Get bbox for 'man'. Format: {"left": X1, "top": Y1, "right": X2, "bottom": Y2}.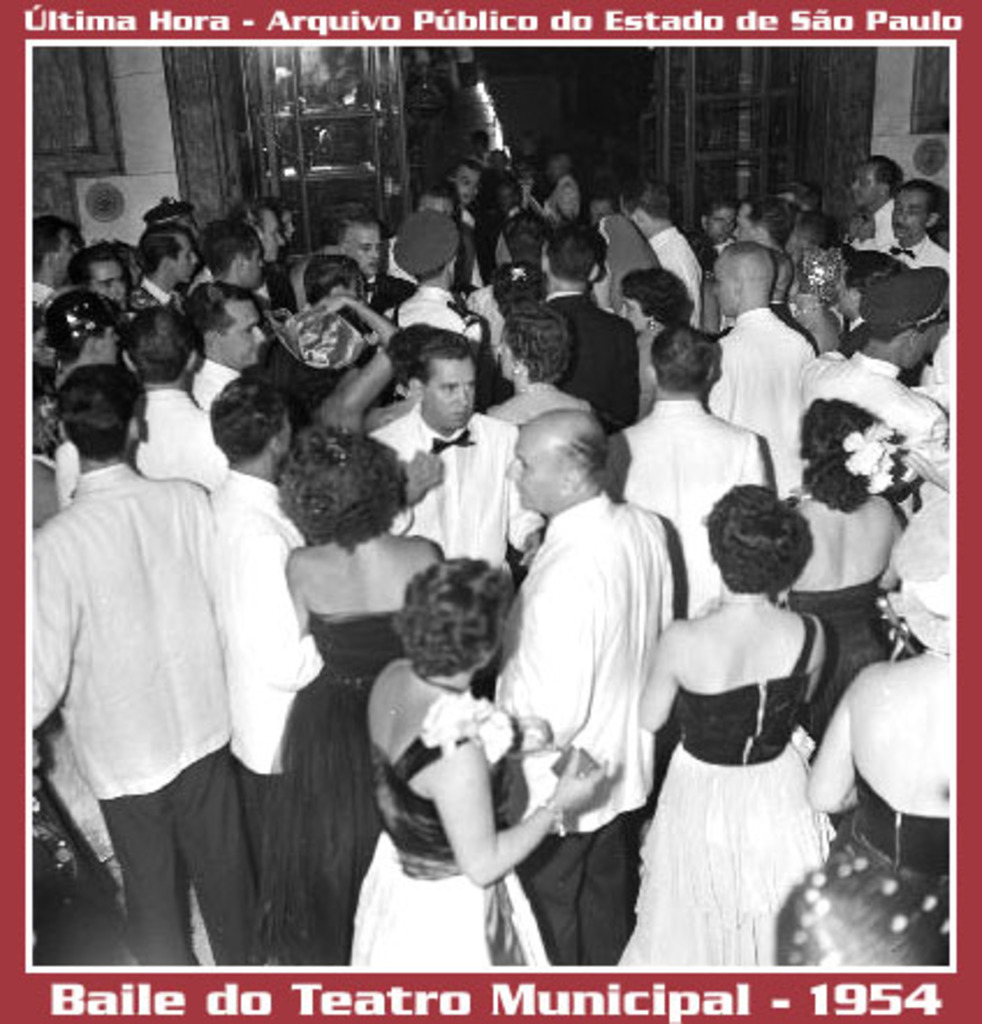
{"left": 621, "top": 188, "right": 709, "bottom": 331}.
